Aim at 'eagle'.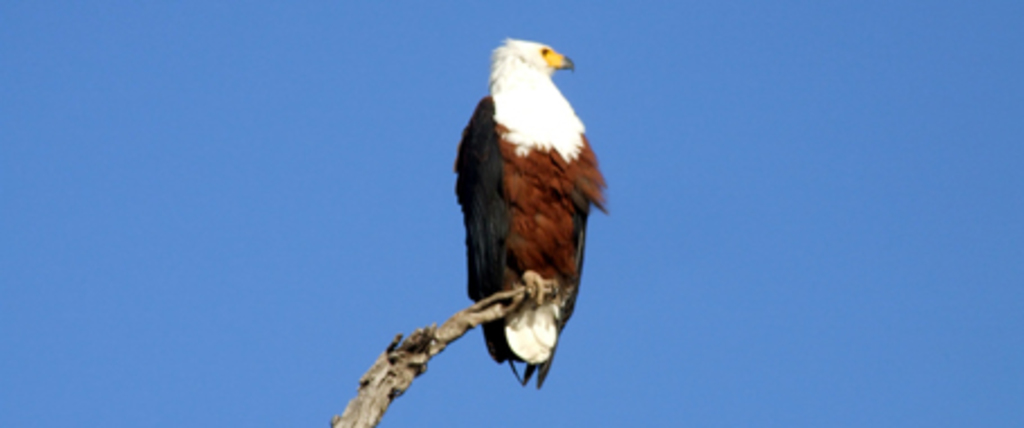
Aimed at 457:41:605:387.
